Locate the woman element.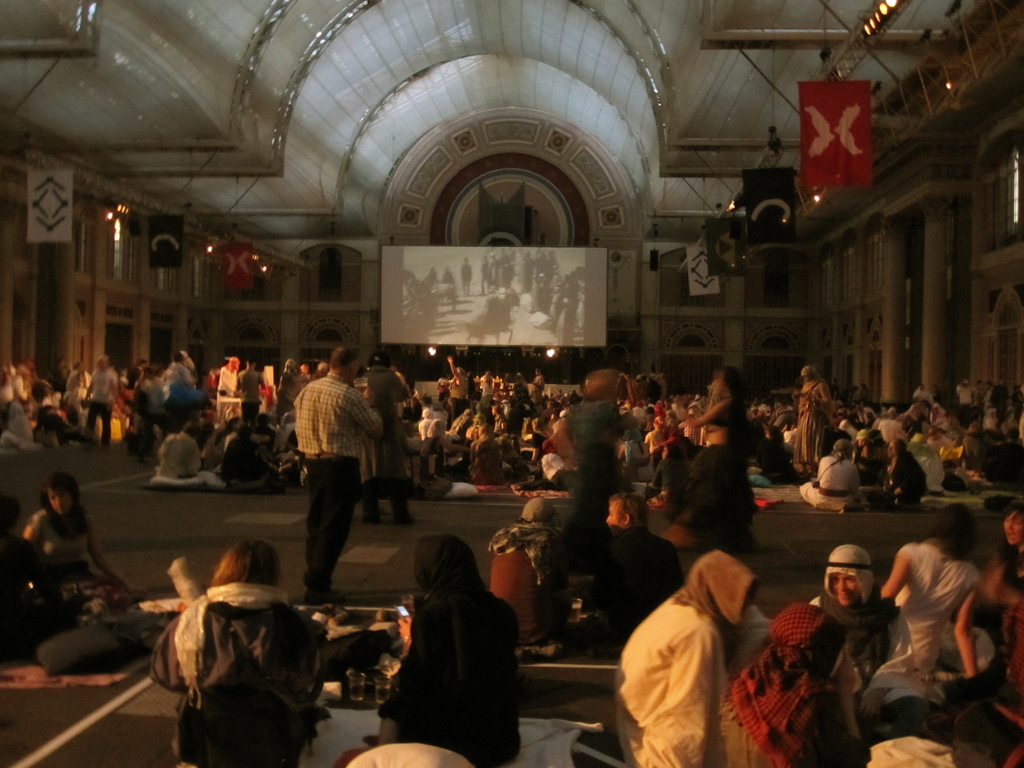
Element bbox: 196, 422, 218, 458.
